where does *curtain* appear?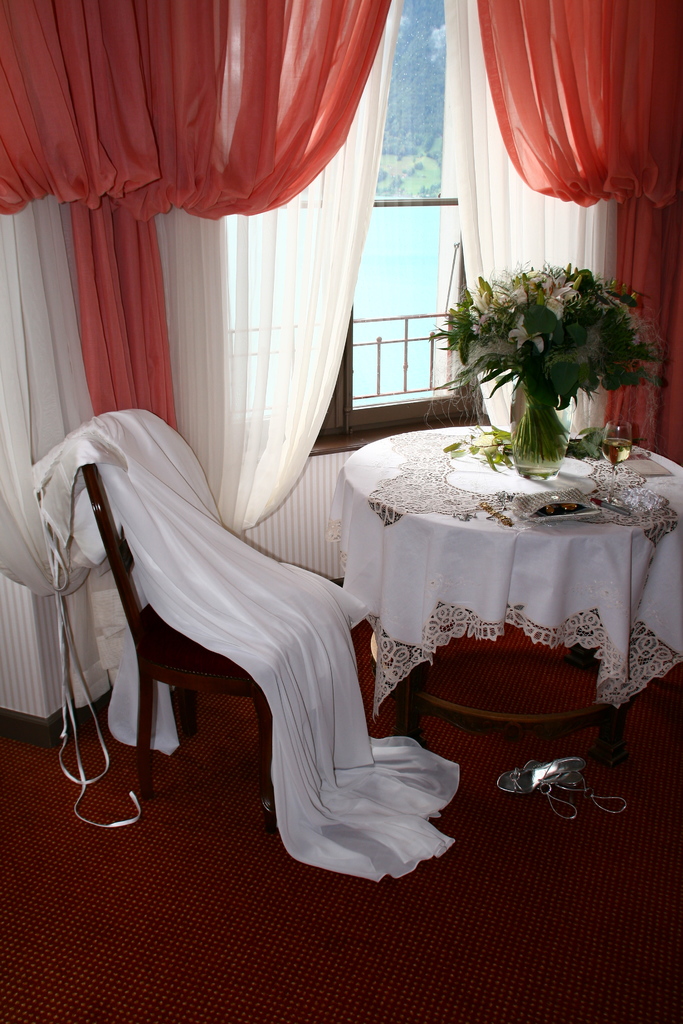
Appears at 426,0,682,467.
